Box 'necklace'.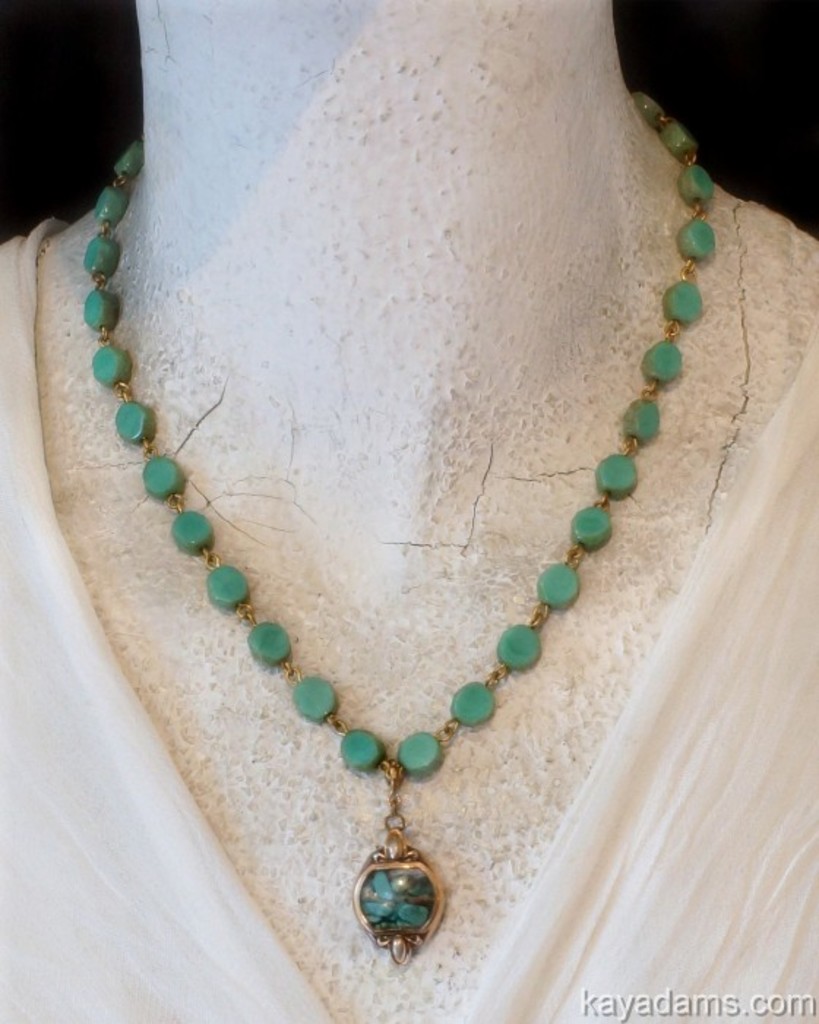
x1=0 y1=67 x2=797 y2=964.
